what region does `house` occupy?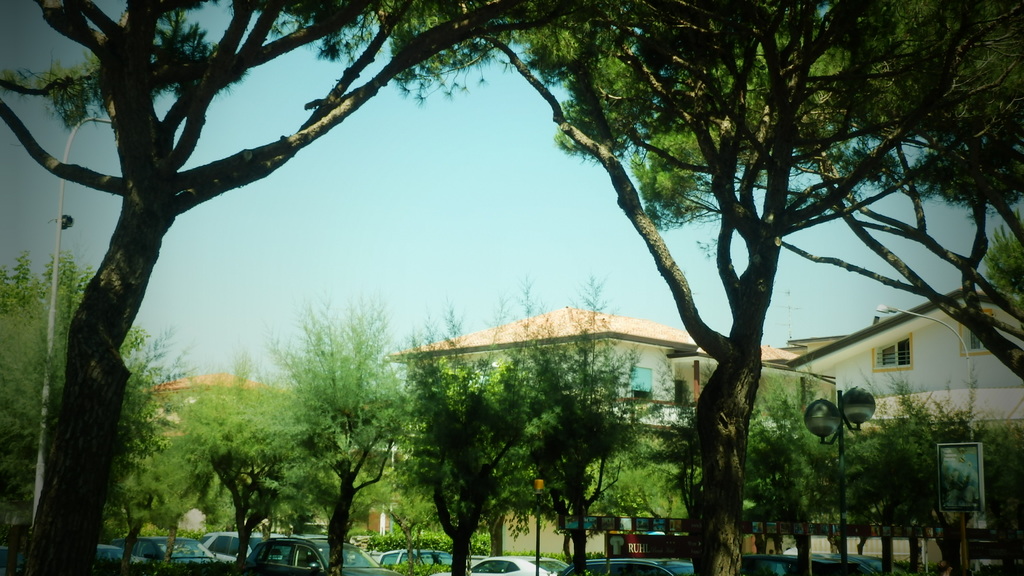
[777,289,999,433].
